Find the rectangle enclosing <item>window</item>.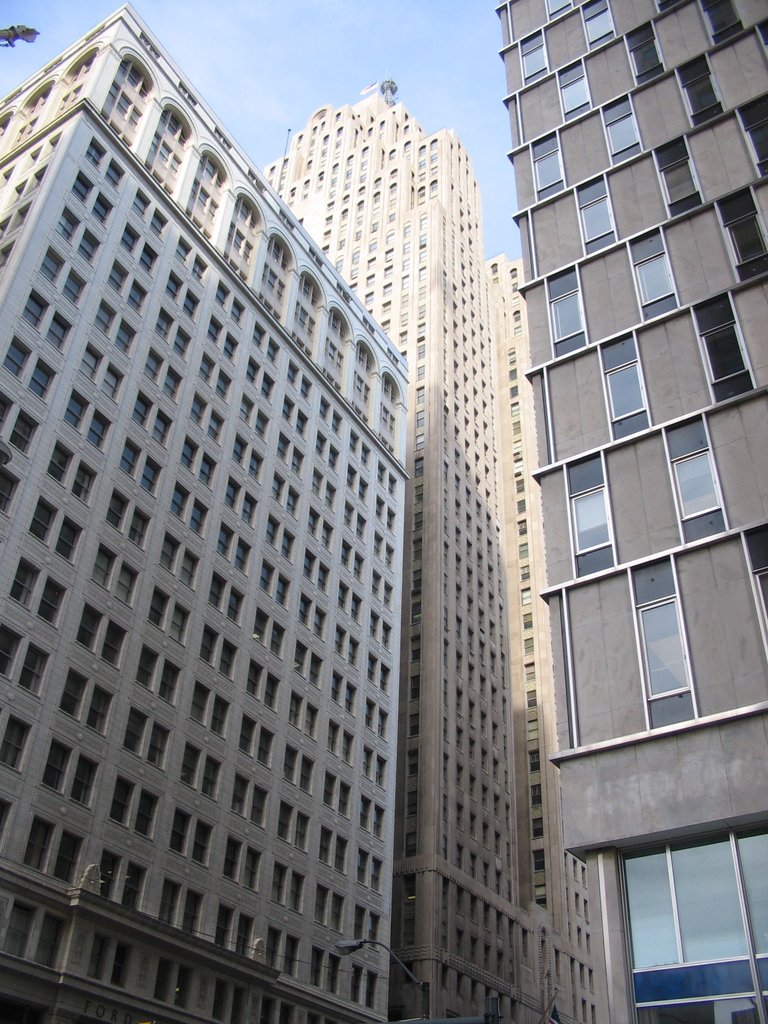
x1=0, y1=616, x2=23, y2=683.
